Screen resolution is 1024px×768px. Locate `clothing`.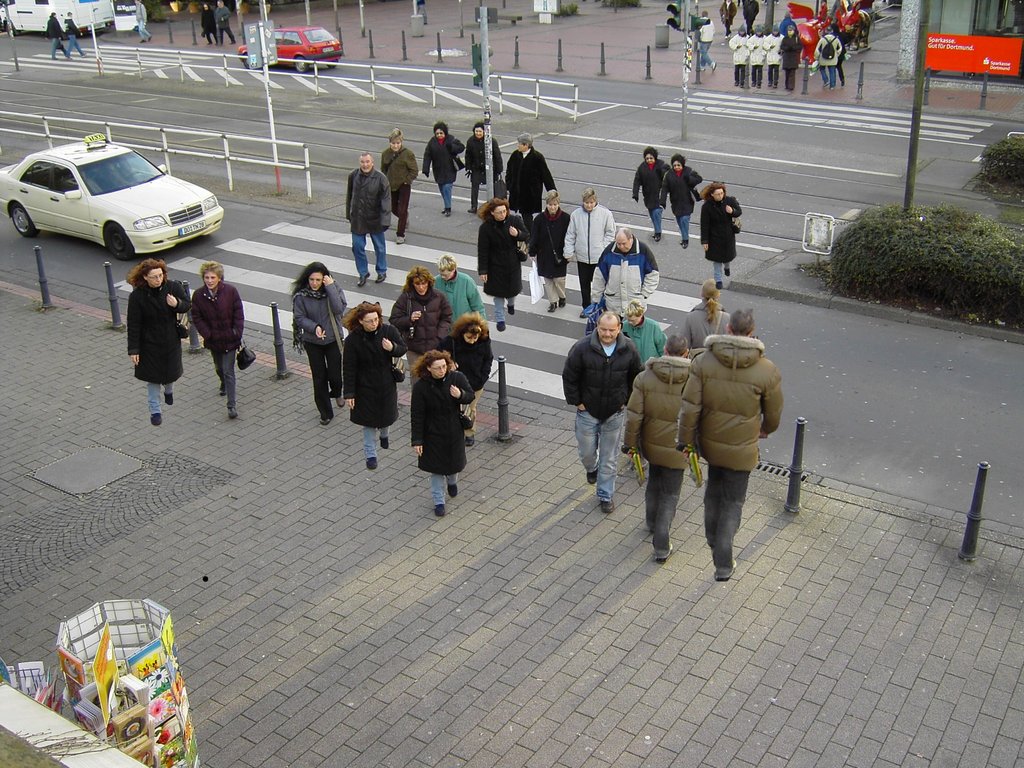
{"left": 629, "top": 159, "right": 666, "bottom": 234}.
